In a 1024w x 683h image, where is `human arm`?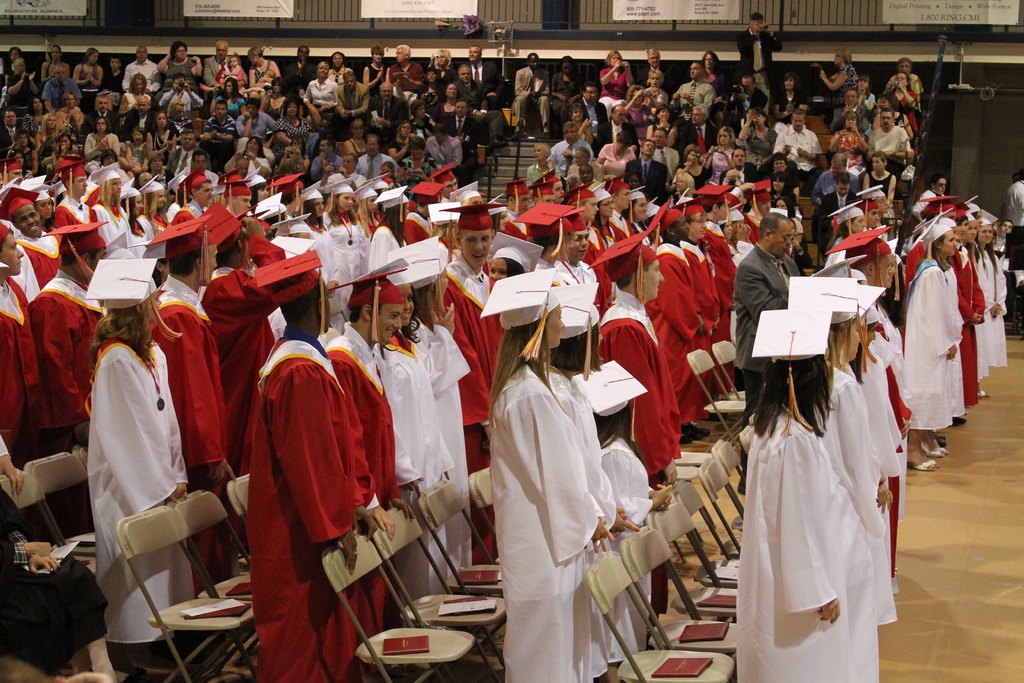
(191, 53, 205, 76).
